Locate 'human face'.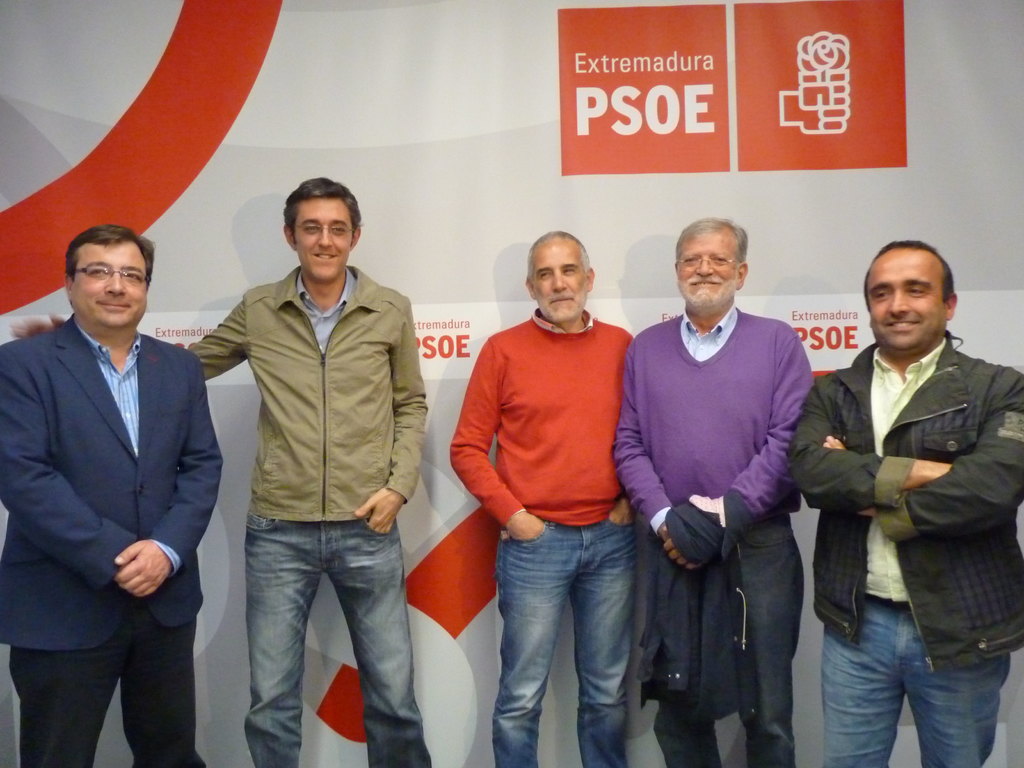
Bounding box: (70,239,148,324).
